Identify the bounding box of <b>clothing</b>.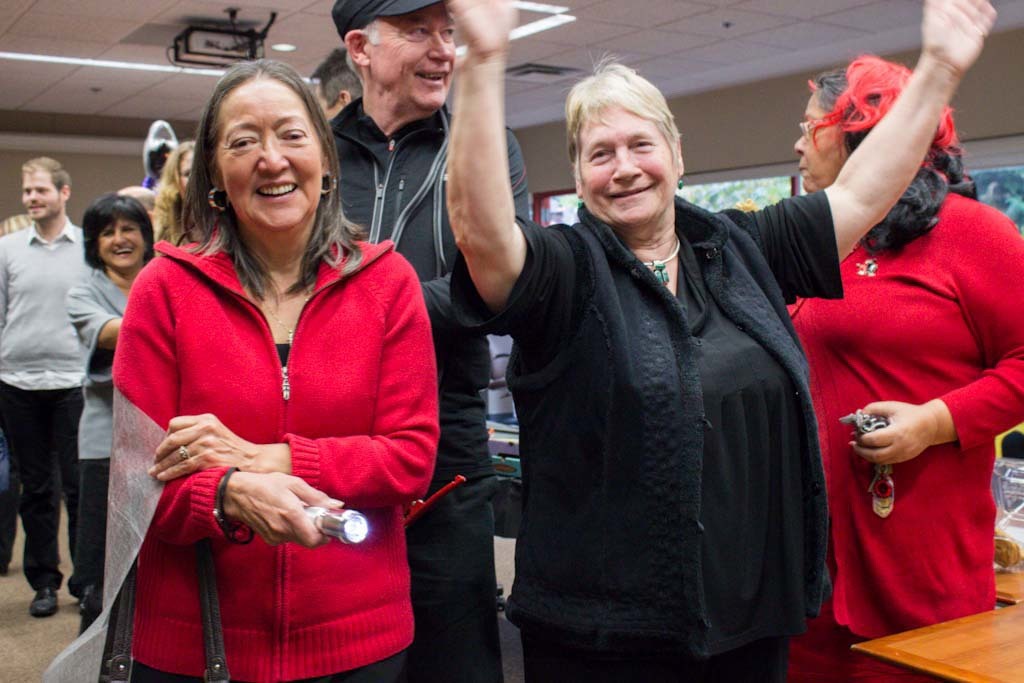
444:201:843:682.
